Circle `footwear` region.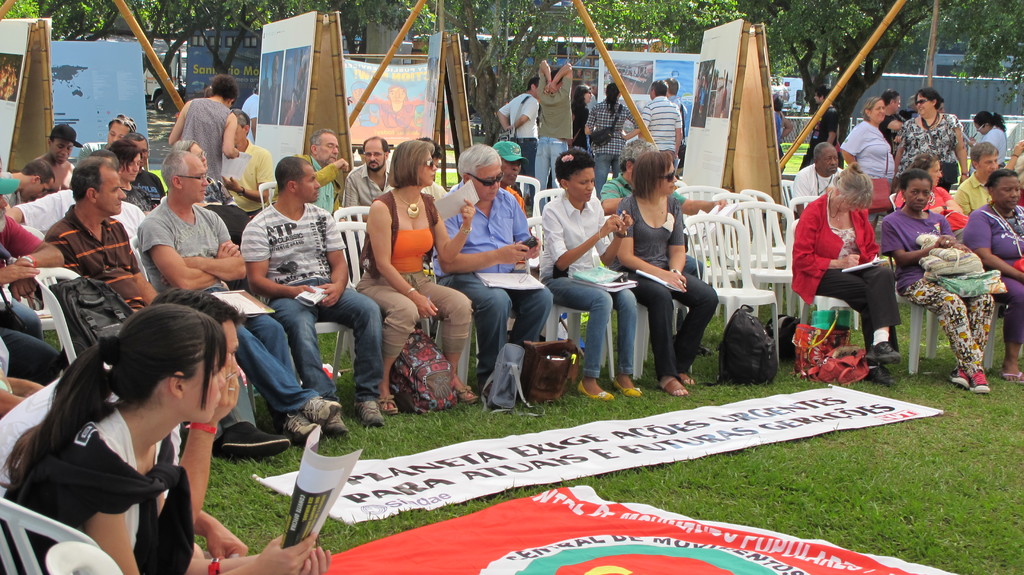
Region: Rect(448, 382, 481, 407).
